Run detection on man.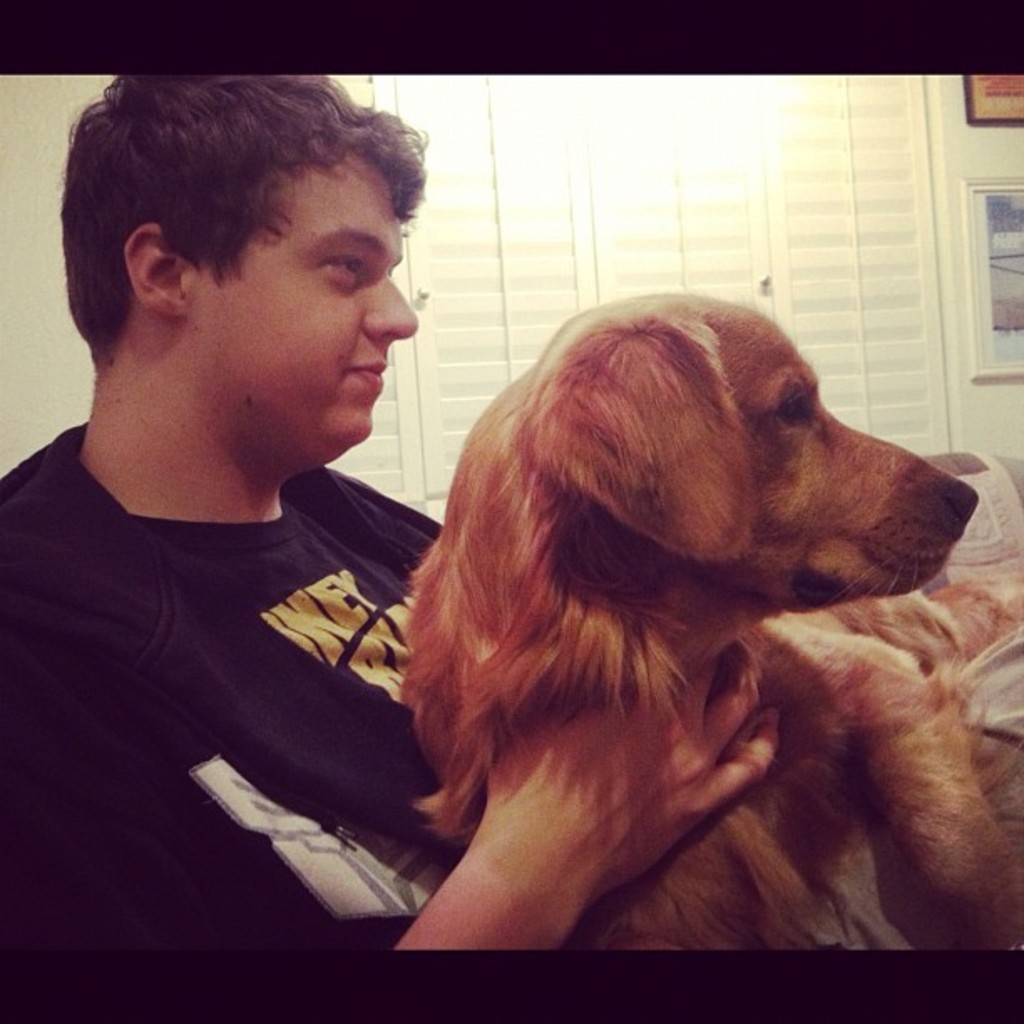
Result: 0, 69, 780, 959.
